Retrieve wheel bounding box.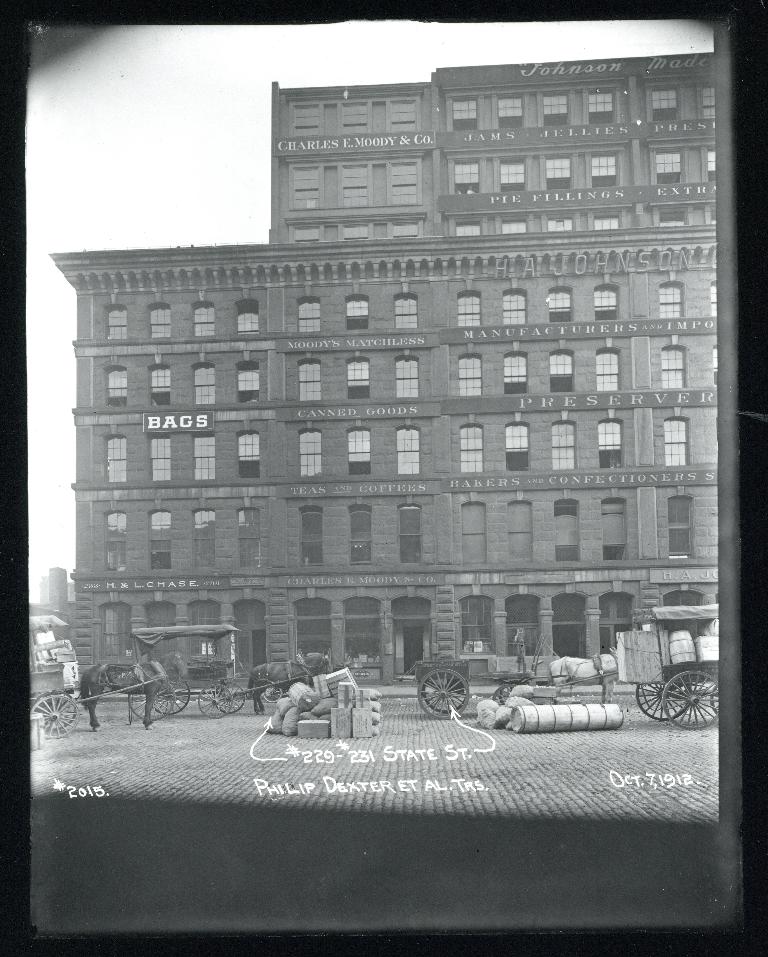
Bounding box: Rect(218, 684, 244, 713).
